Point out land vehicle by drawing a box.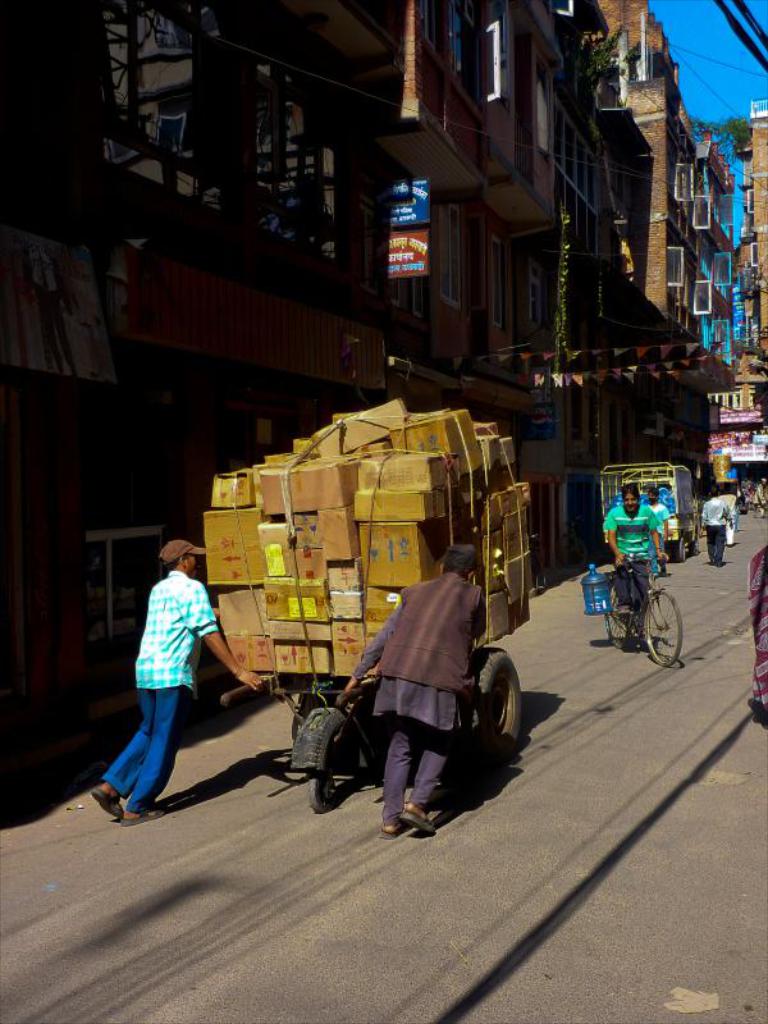
box(595, 461, 699, 554).
